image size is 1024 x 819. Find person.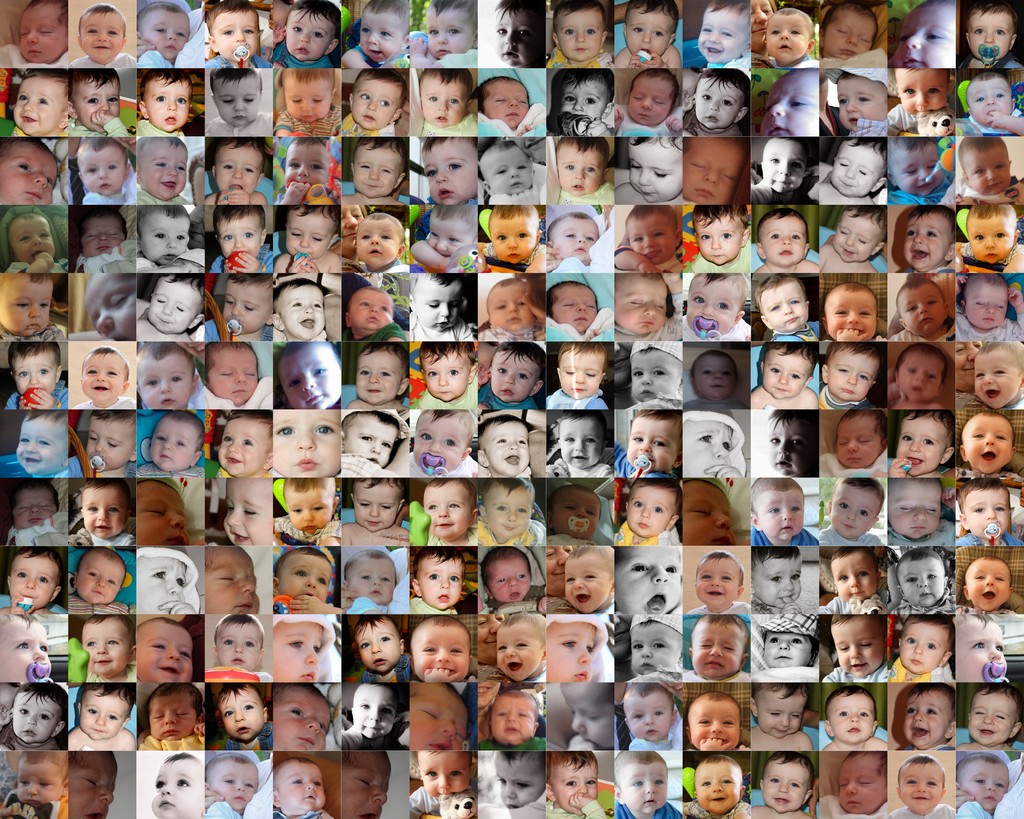
(x1=478, y1=475, x2=545, y2=546).
